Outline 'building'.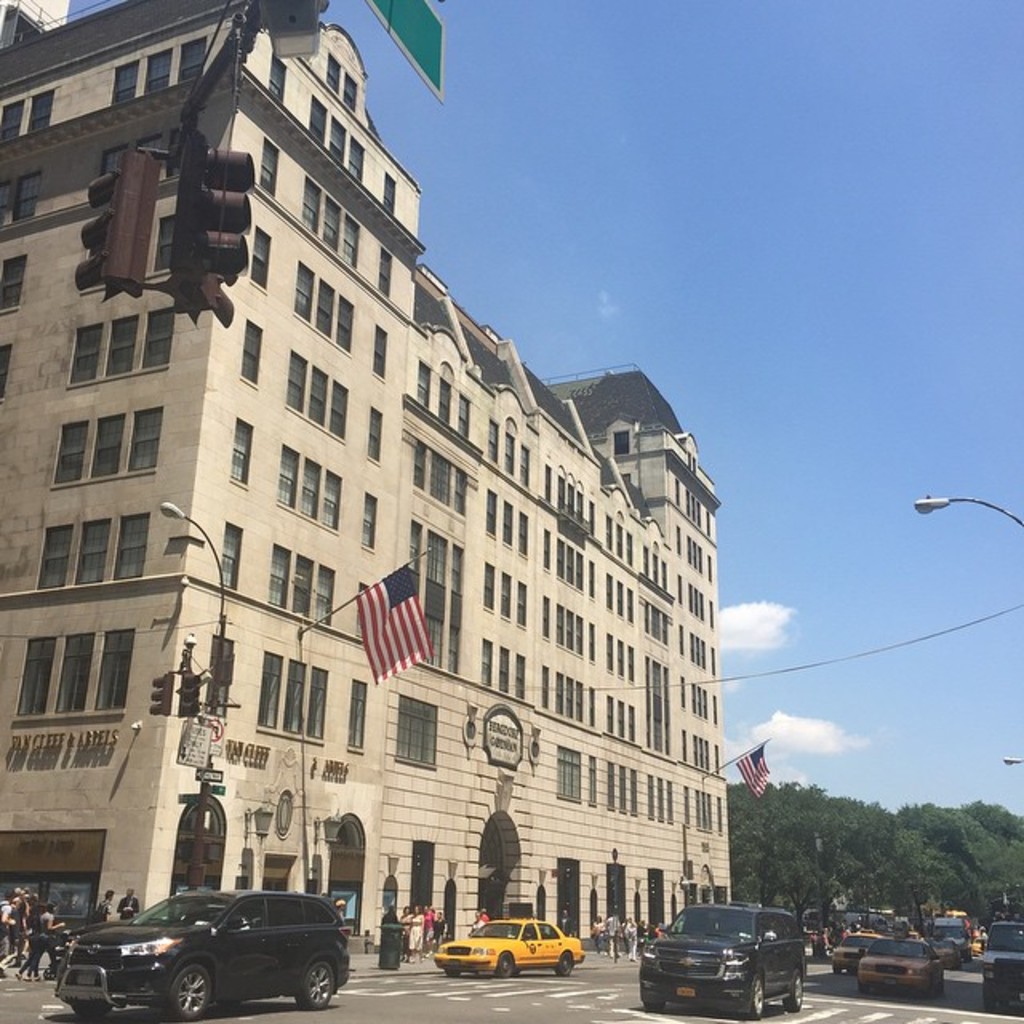
Outline: [0, 0, 726, 976].
